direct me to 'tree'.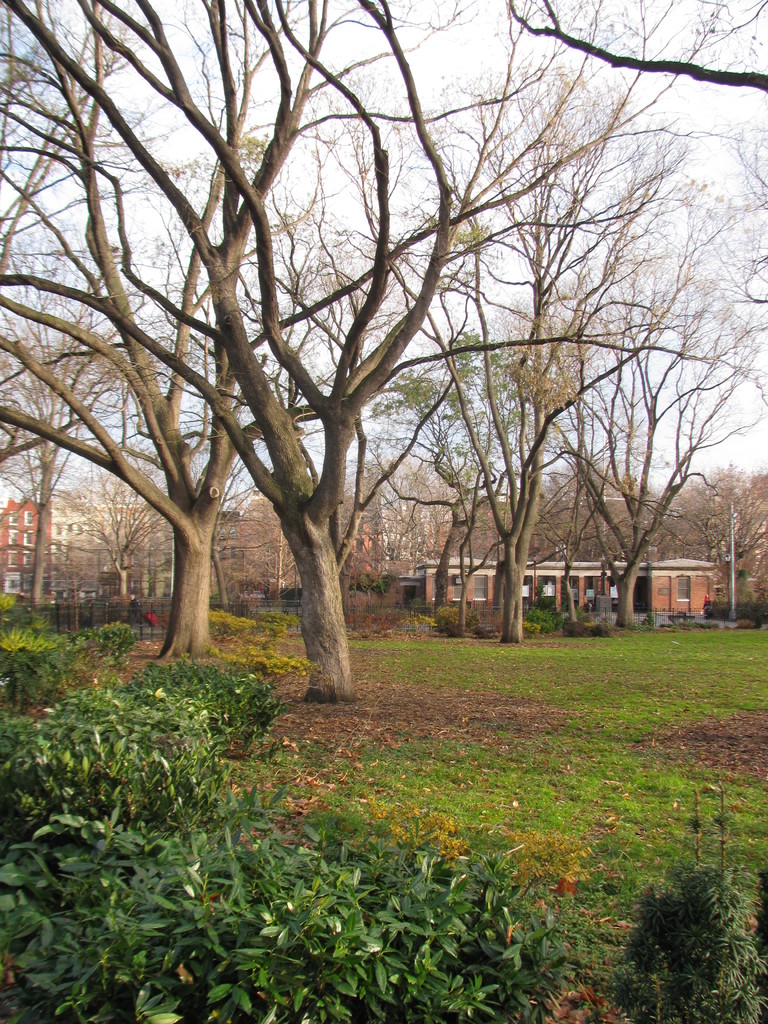
Direction: <box>664,476,767,616</box>.
